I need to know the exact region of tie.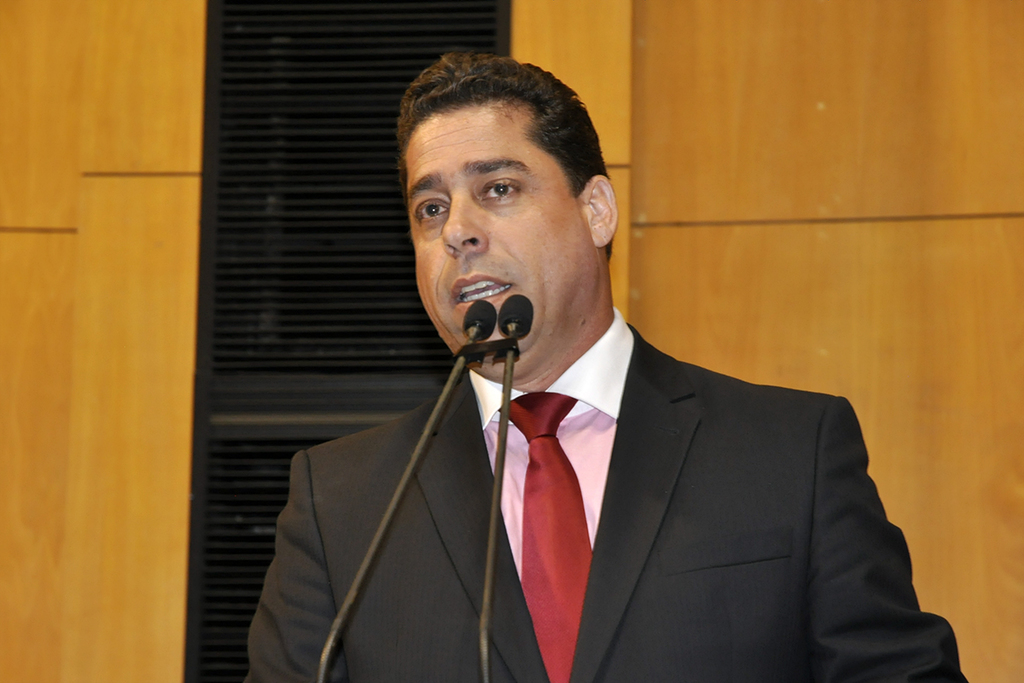
Region: detection(499, 392, 596, 682).
